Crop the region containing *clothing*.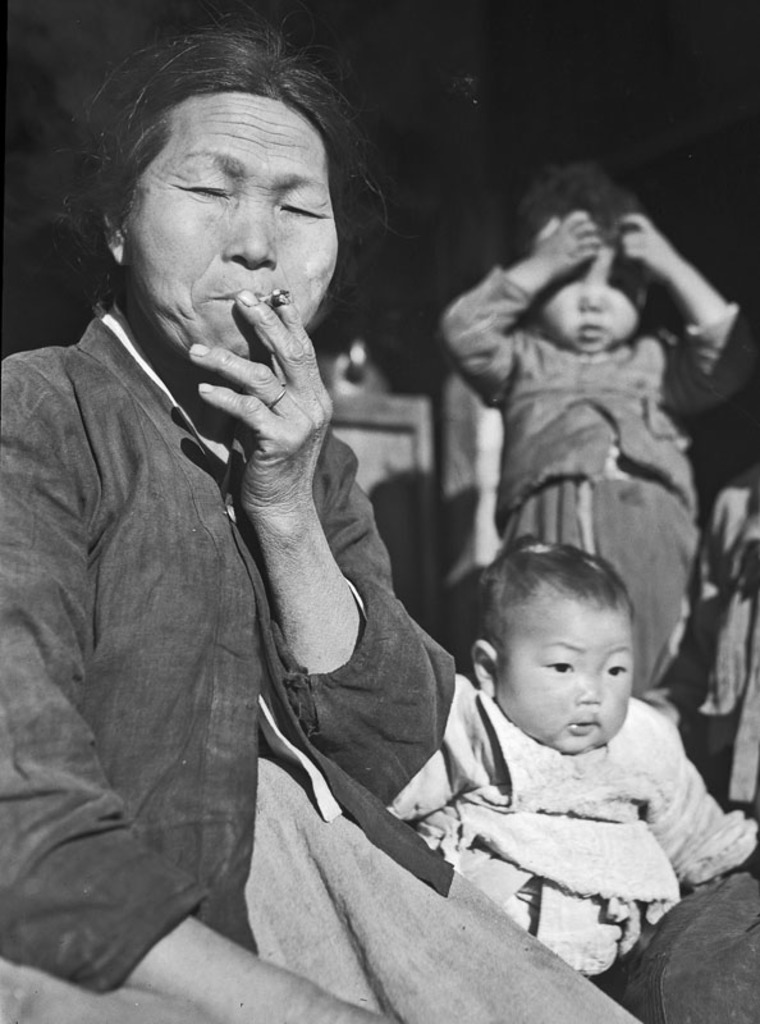
Crop region: Rect(0, 308, 645, 1023).
